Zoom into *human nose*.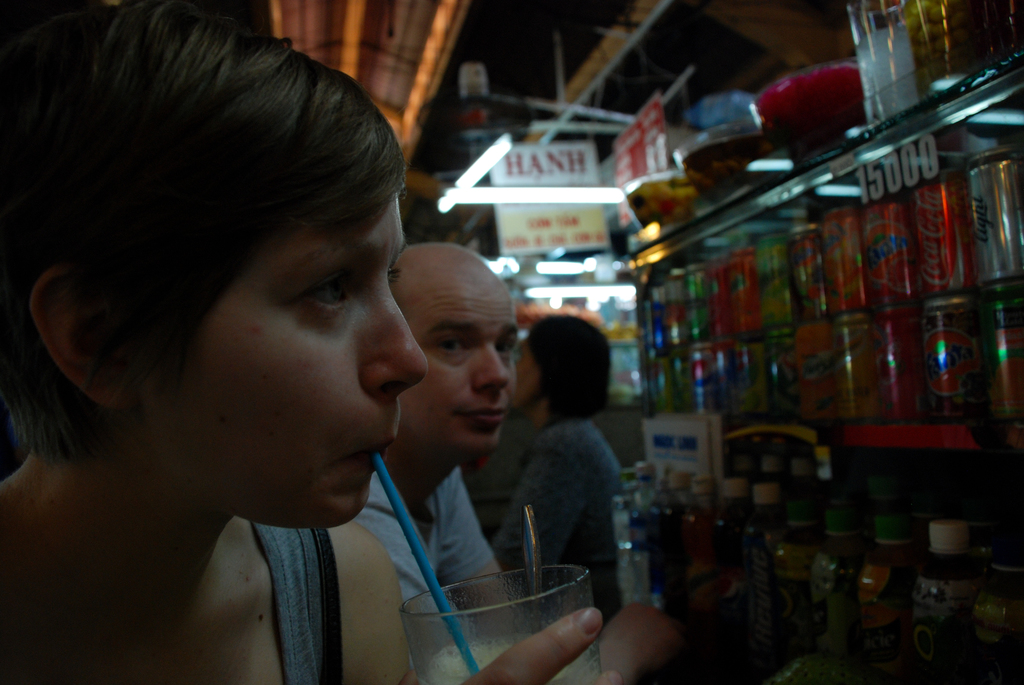
Zoom target: x1=466, y1=343, x2=512, y2=398.
